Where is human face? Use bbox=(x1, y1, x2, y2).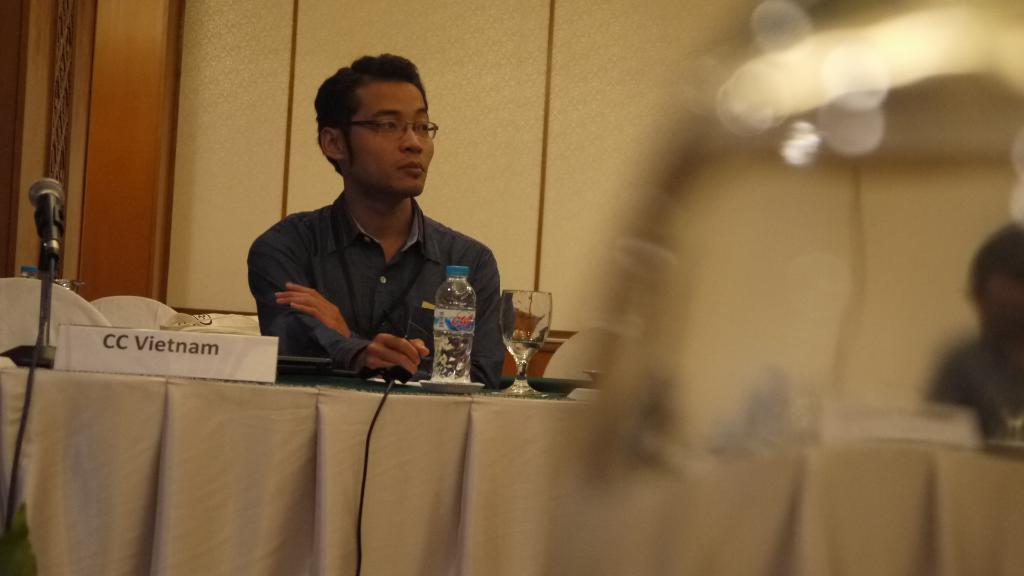
bbox=(344, 81, 437, 200).
